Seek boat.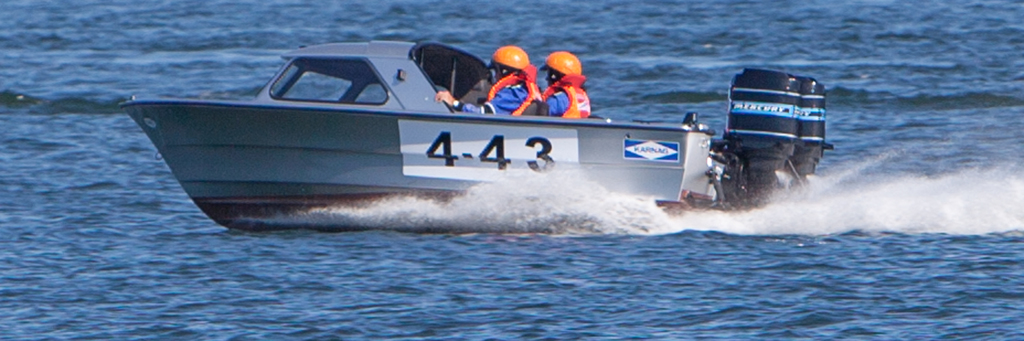
(x1=113, y1=27, x2=902, y2=219).
